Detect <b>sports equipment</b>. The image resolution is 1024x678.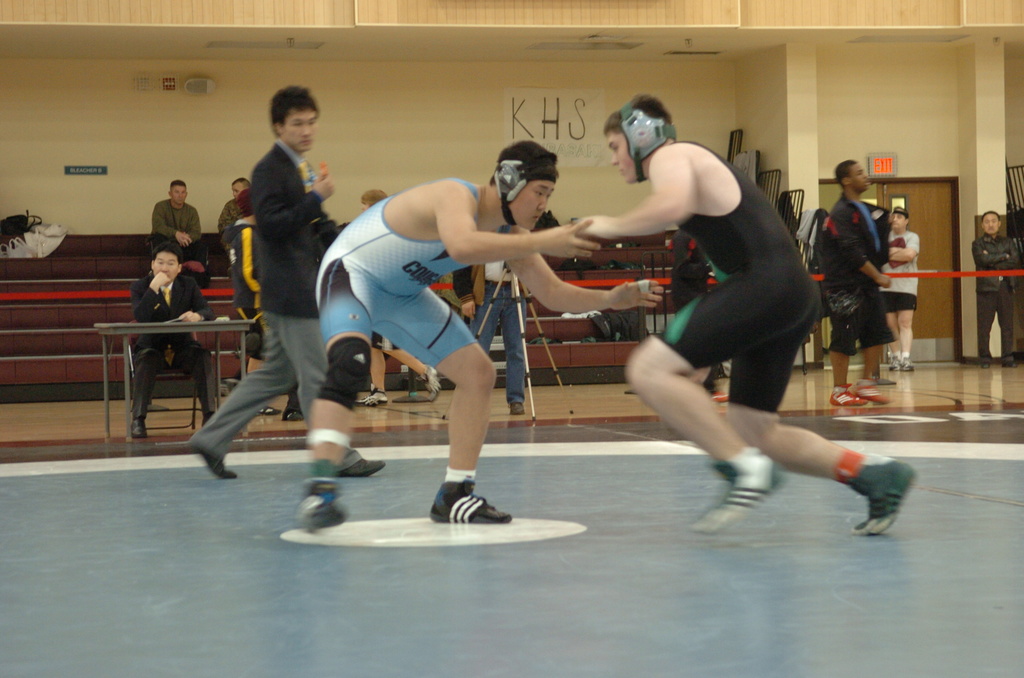
(x1=319, y1=336, x2=372, y2=414).
